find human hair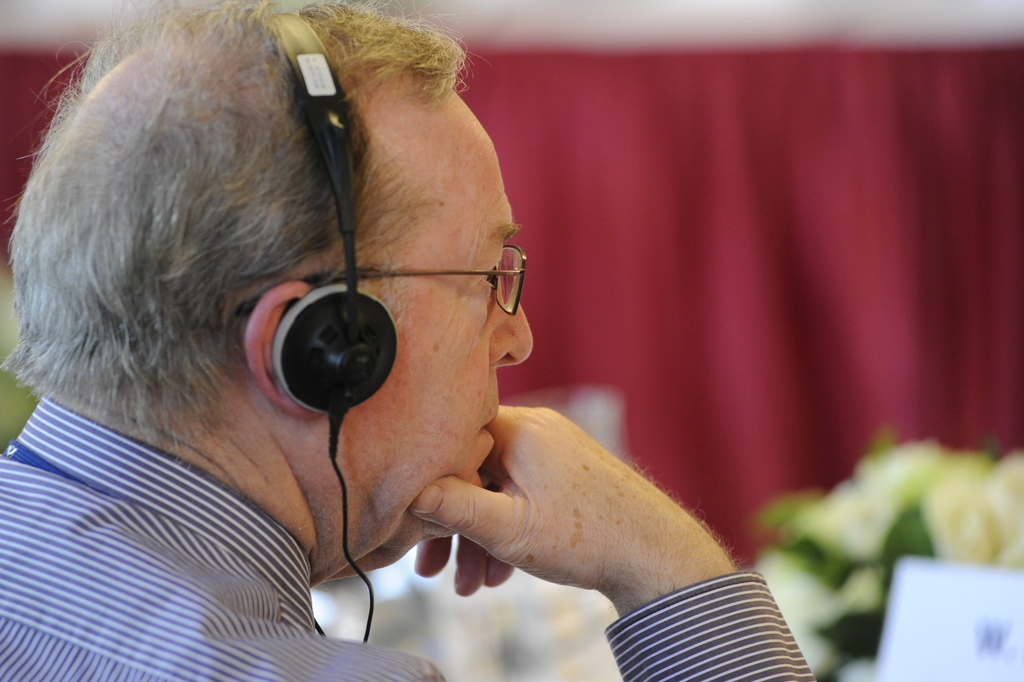
box=[0, 0, 523, 432]
